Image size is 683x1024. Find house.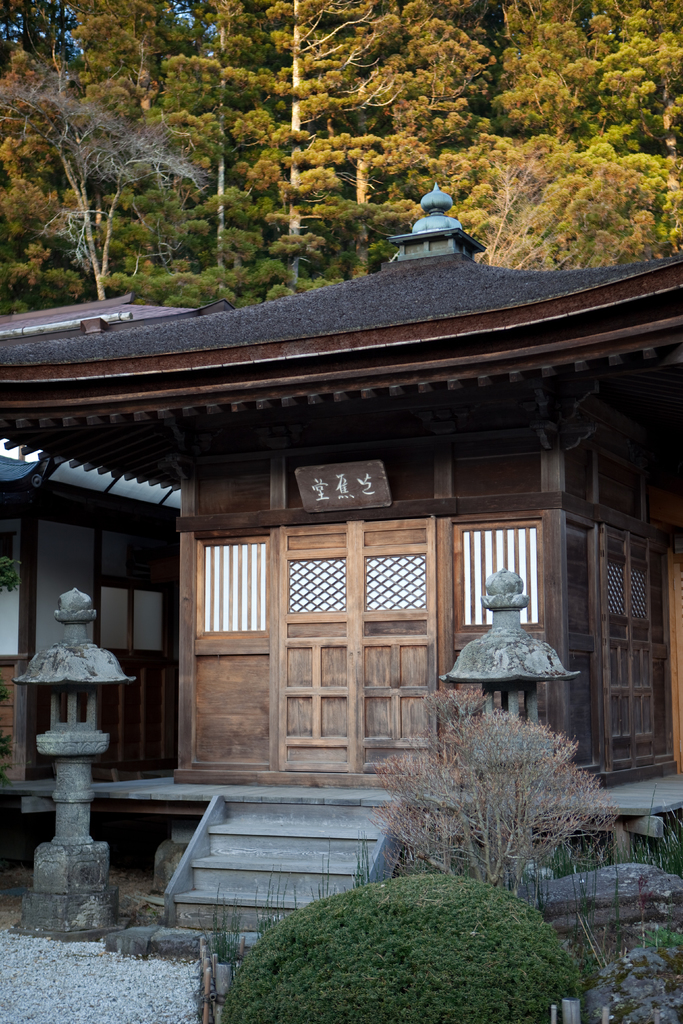
[29,147,663,889].
